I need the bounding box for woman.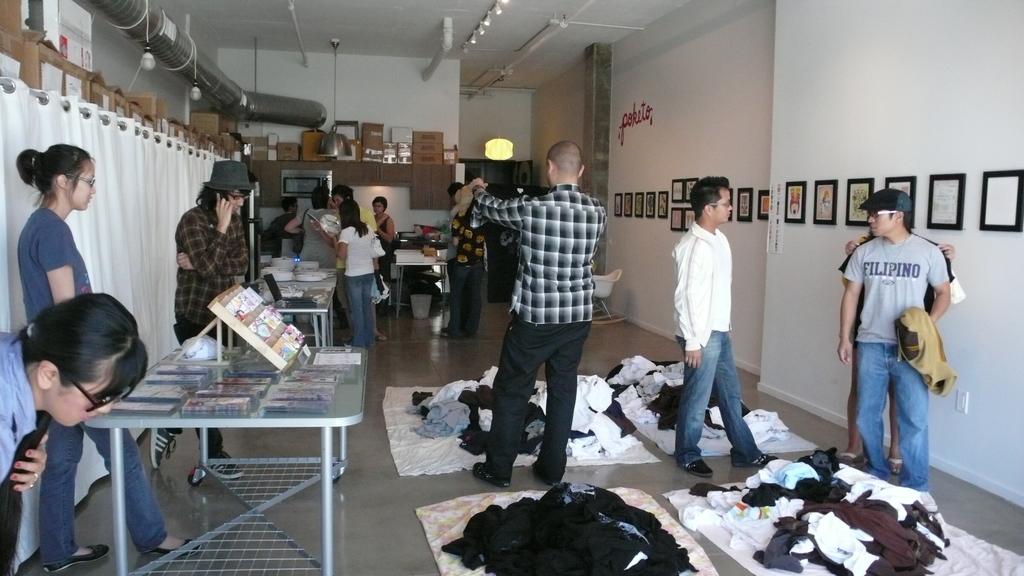
Here it is: 285 185 353 337.
